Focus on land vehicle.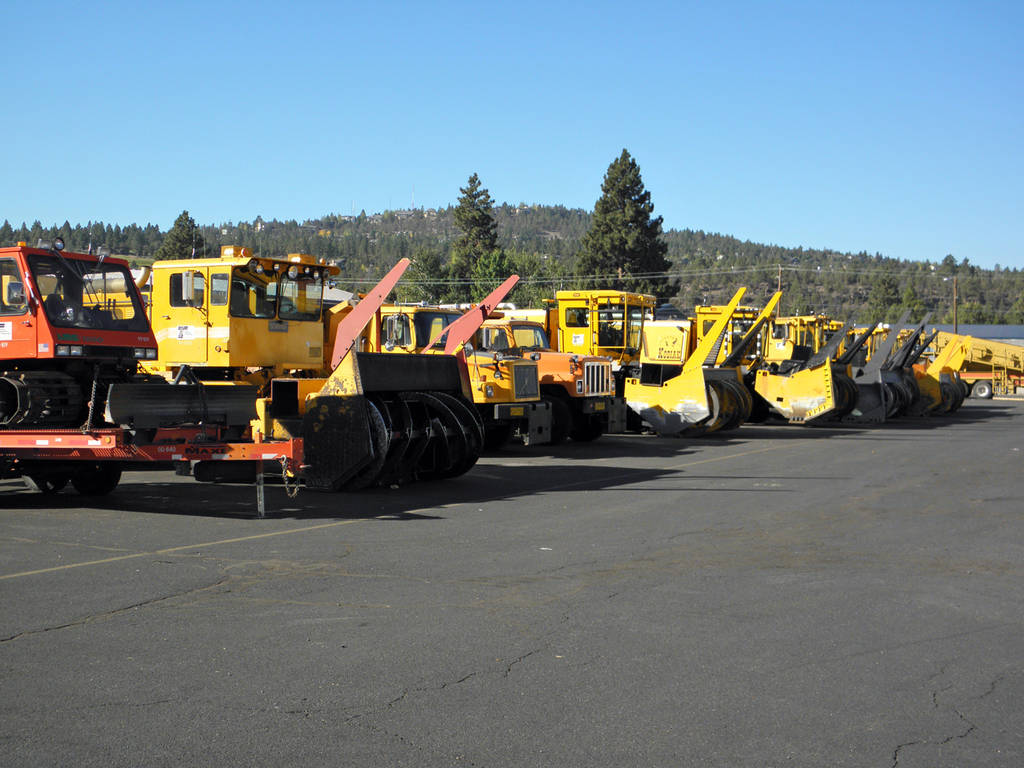
Focused at [860, 313, 902, 420].
